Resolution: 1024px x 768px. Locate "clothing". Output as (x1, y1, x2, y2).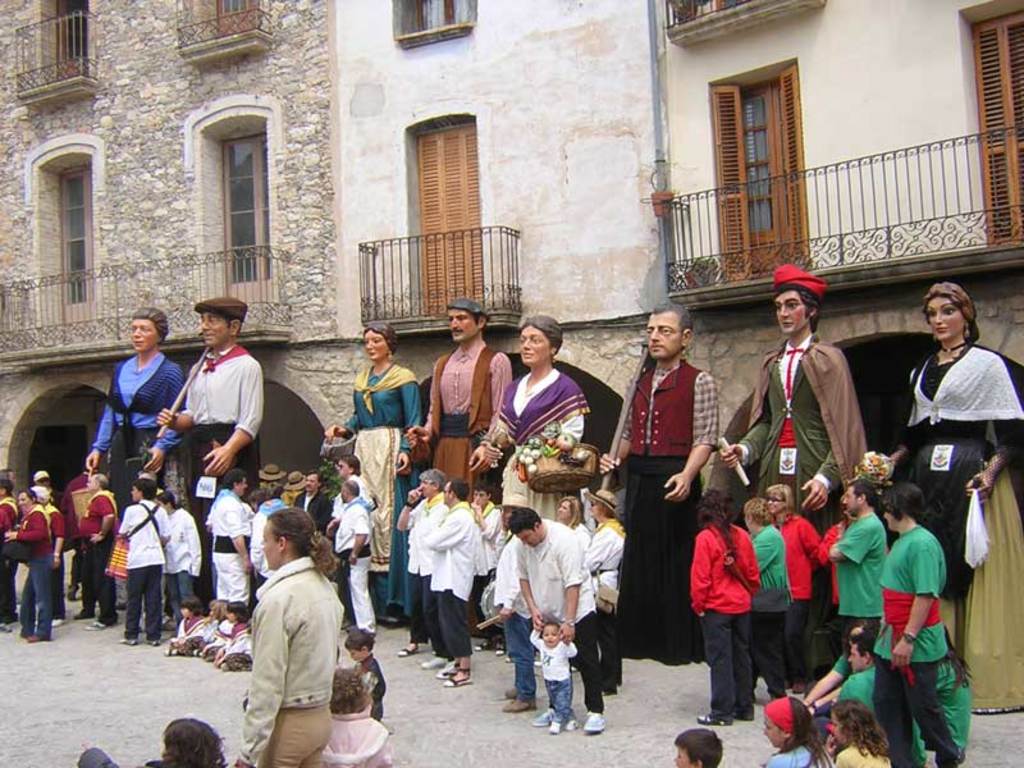
(517, 518, 594, 622).
